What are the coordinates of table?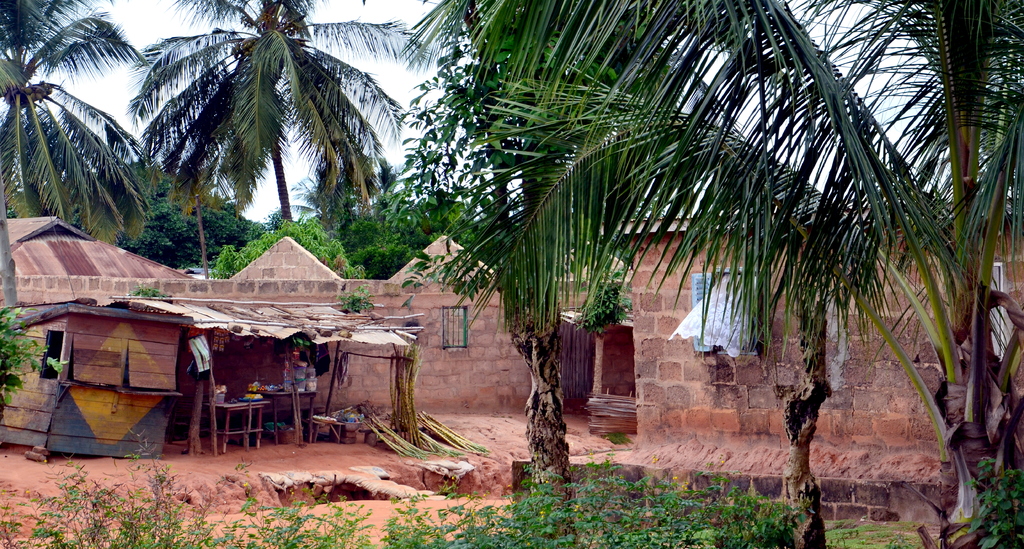
x1=203, y1=398, x2=271, y2=453.
